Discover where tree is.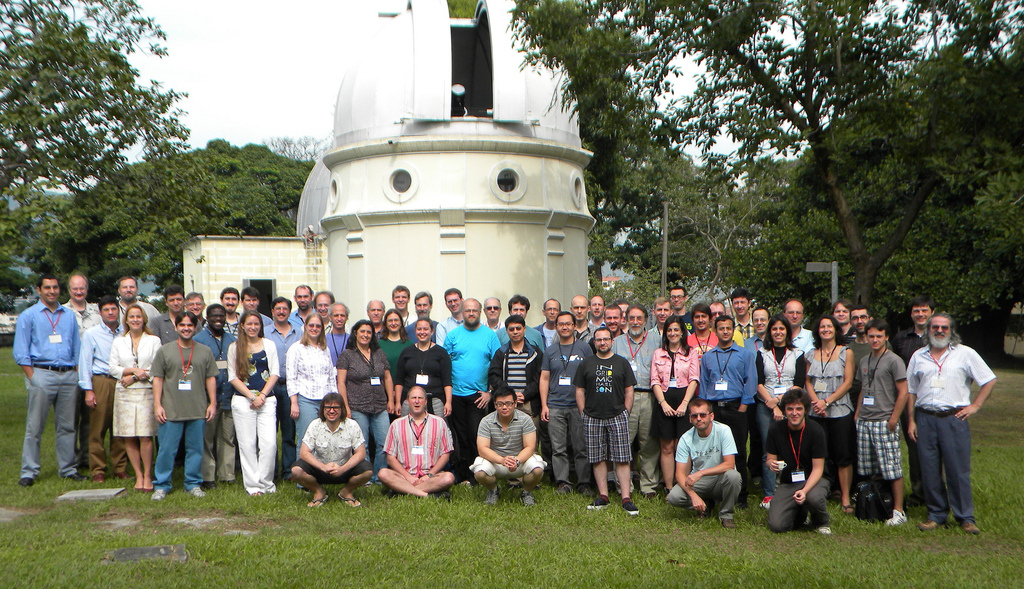
Discovered at region(744, 48, 1023, 336).
